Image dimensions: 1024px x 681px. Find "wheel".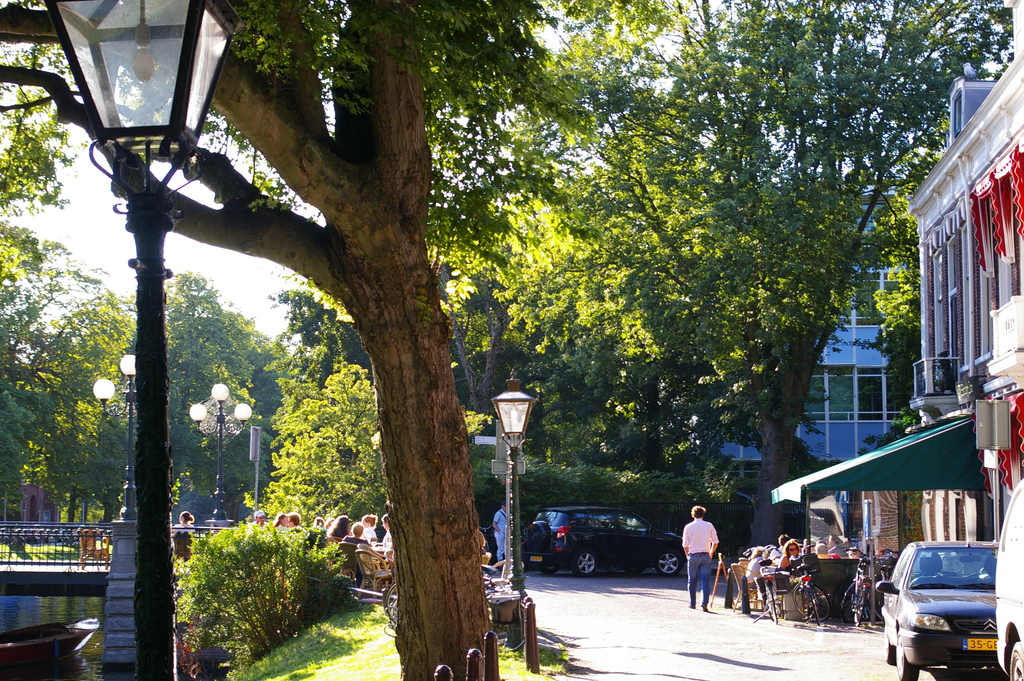
810/595/821/627.
